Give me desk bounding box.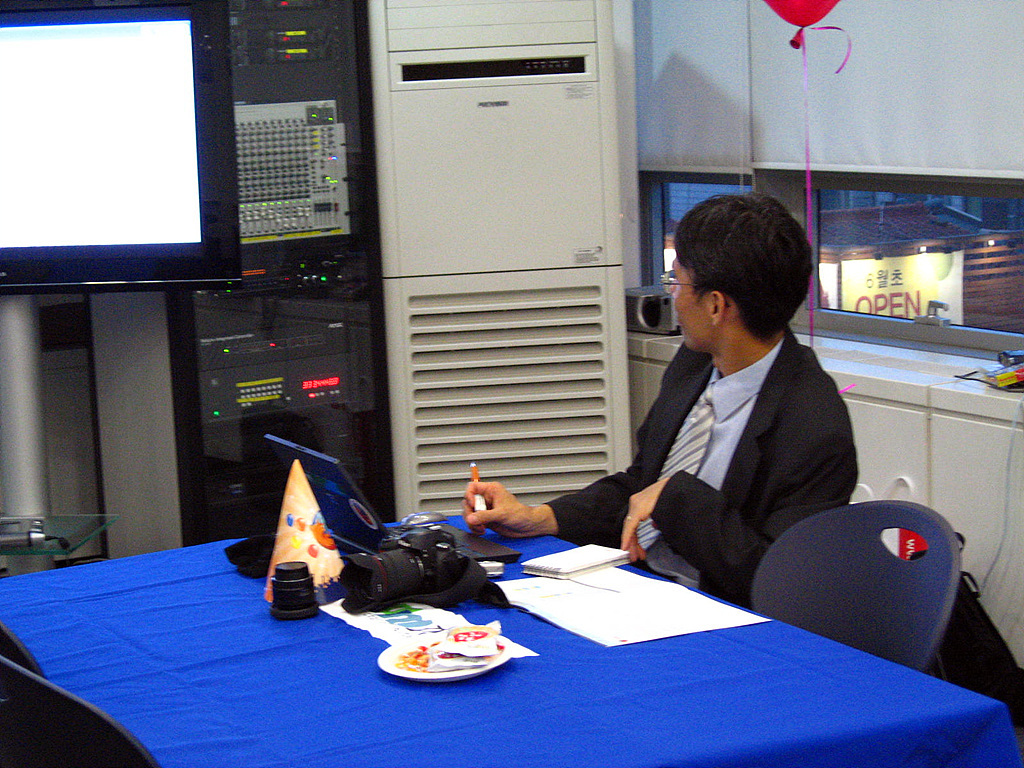
bbox=(0, 508, 1004, 767).
